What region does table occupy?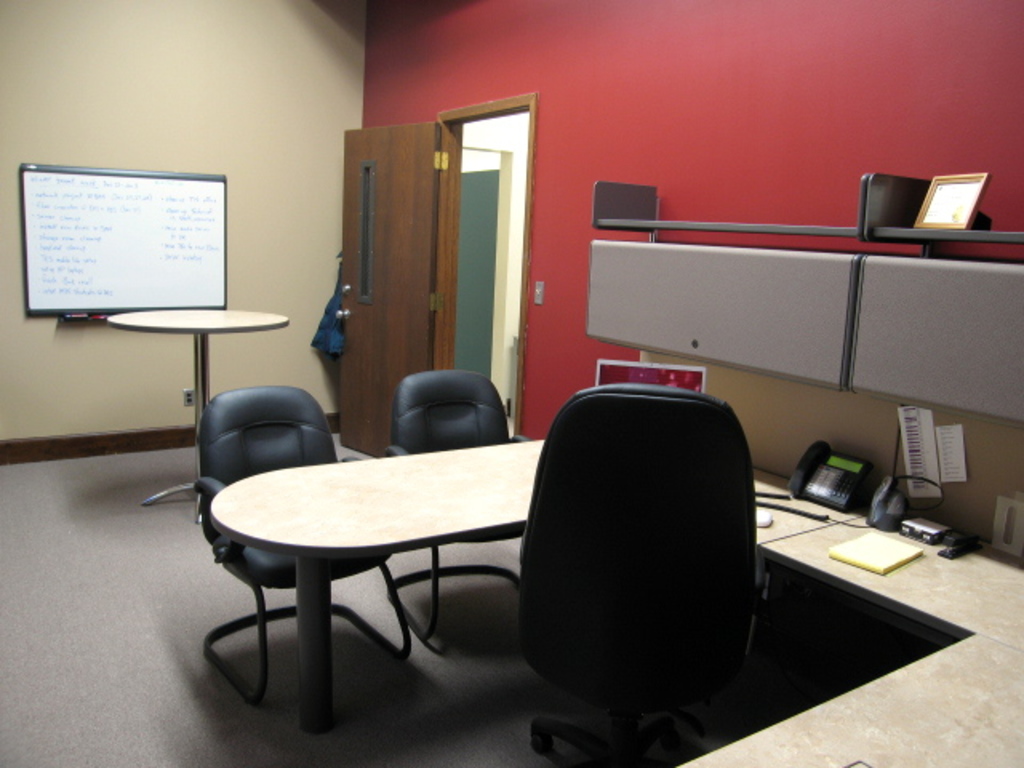
[left=69, top=283, right=269, bottom=475].
